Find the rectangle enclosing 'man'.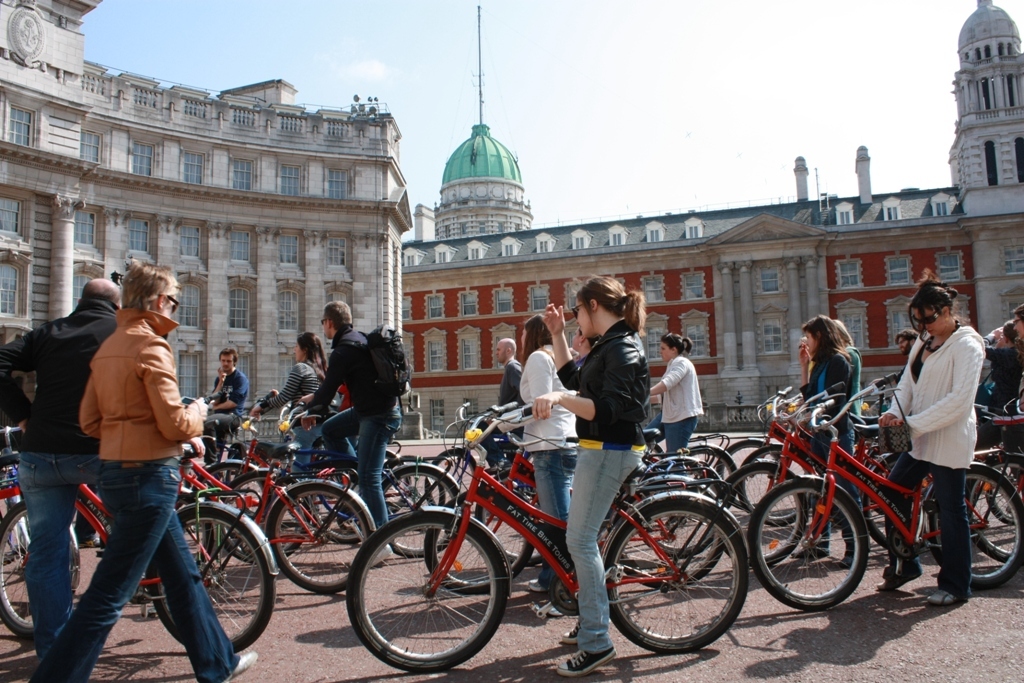
[891, 330, 921, 354].
